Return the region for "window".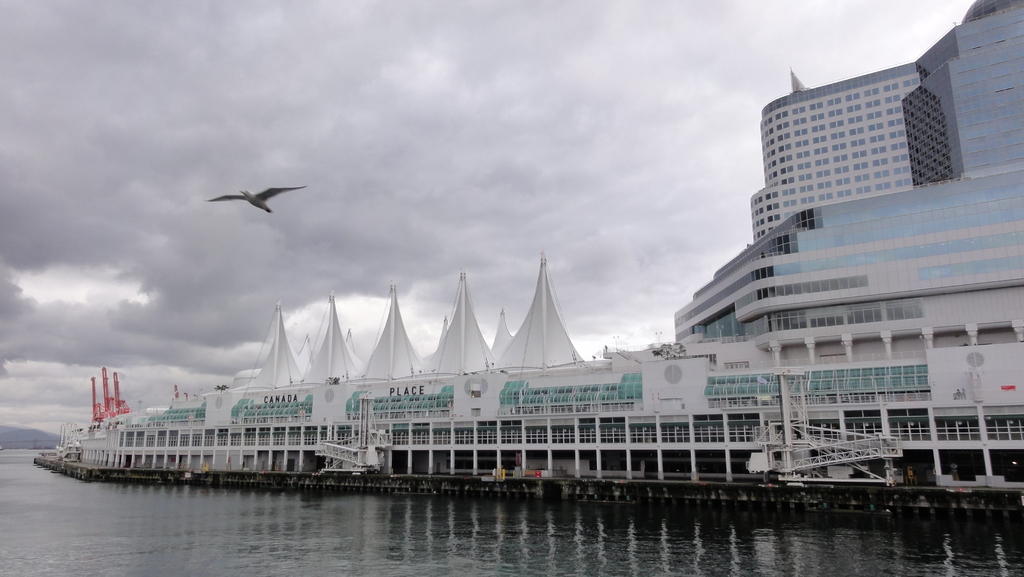
l=851, t=141, r=867, b=149.
